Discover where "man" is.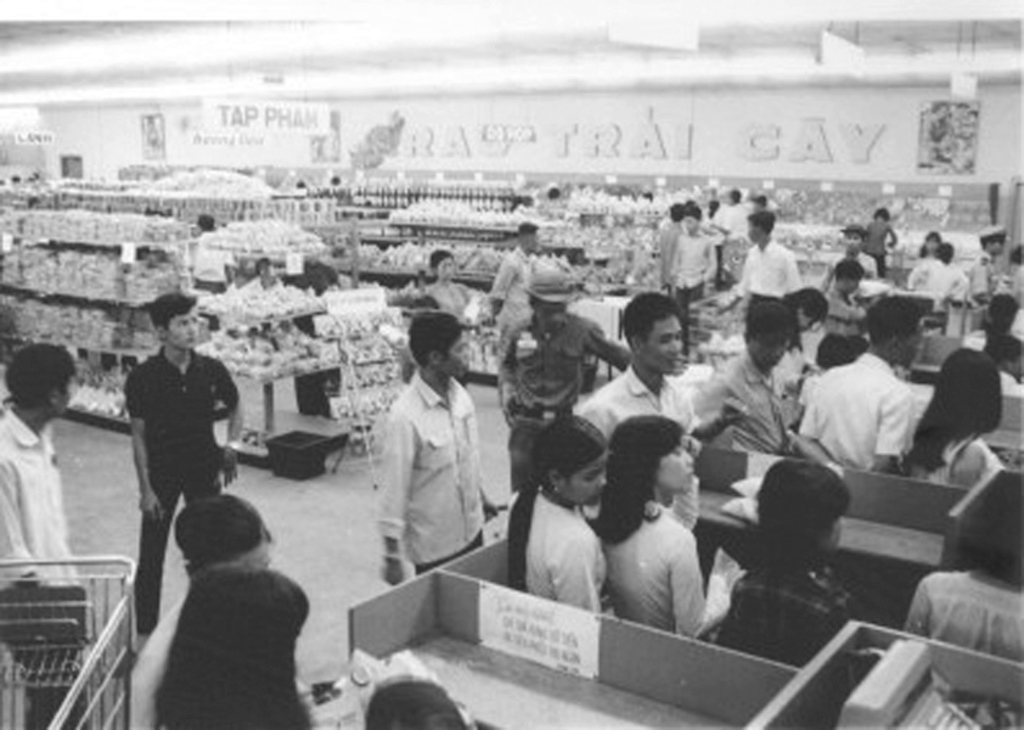
Discovered at BBox(574, 290, 702, 445).
